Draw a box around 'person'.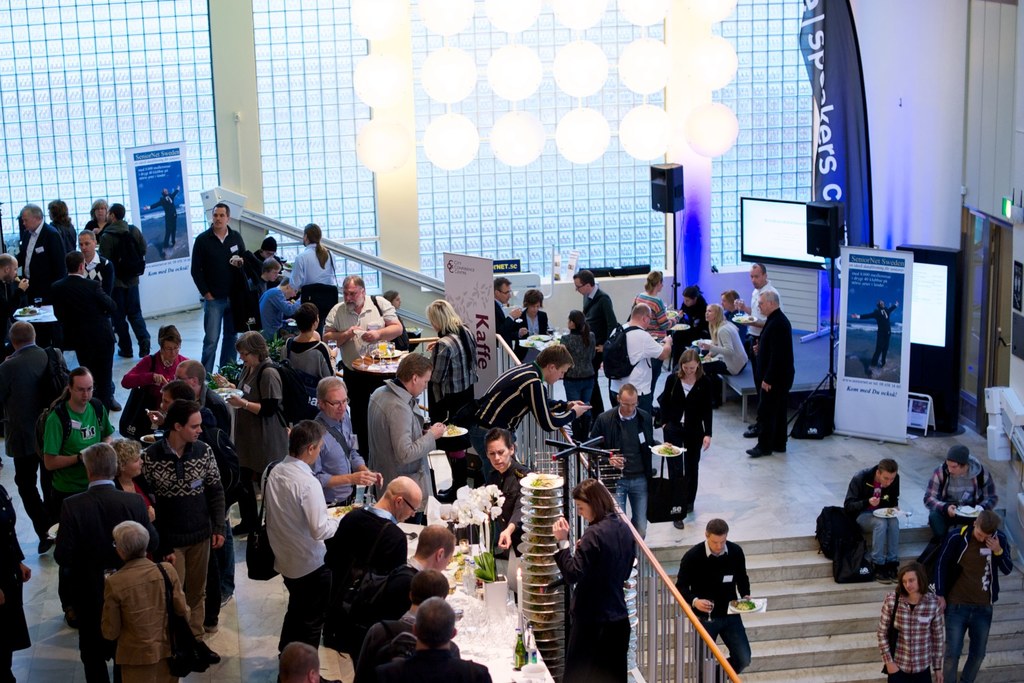
bbox(744, 288, 797, 462).
